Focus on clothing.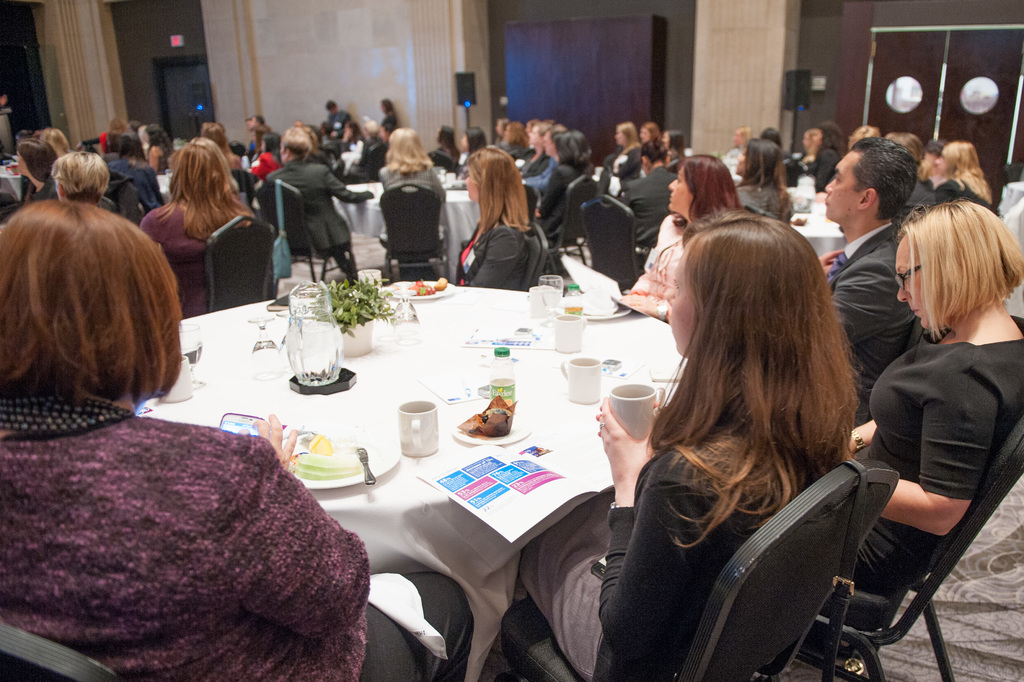
Focused at 80/129/110/157.
